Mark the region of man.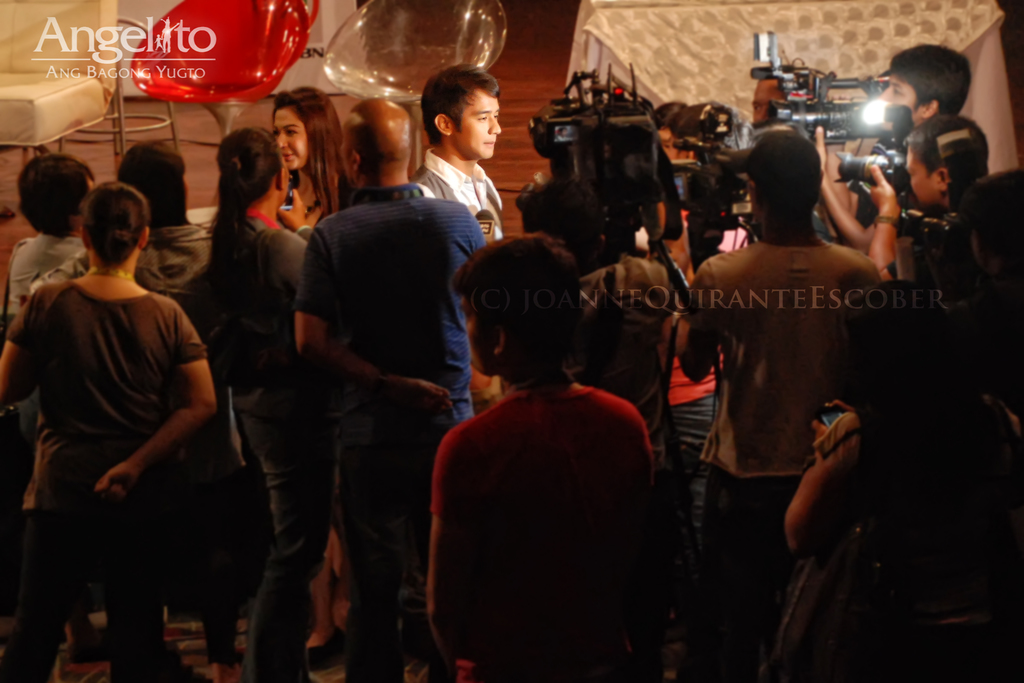
Region: 406:57:517:420.
